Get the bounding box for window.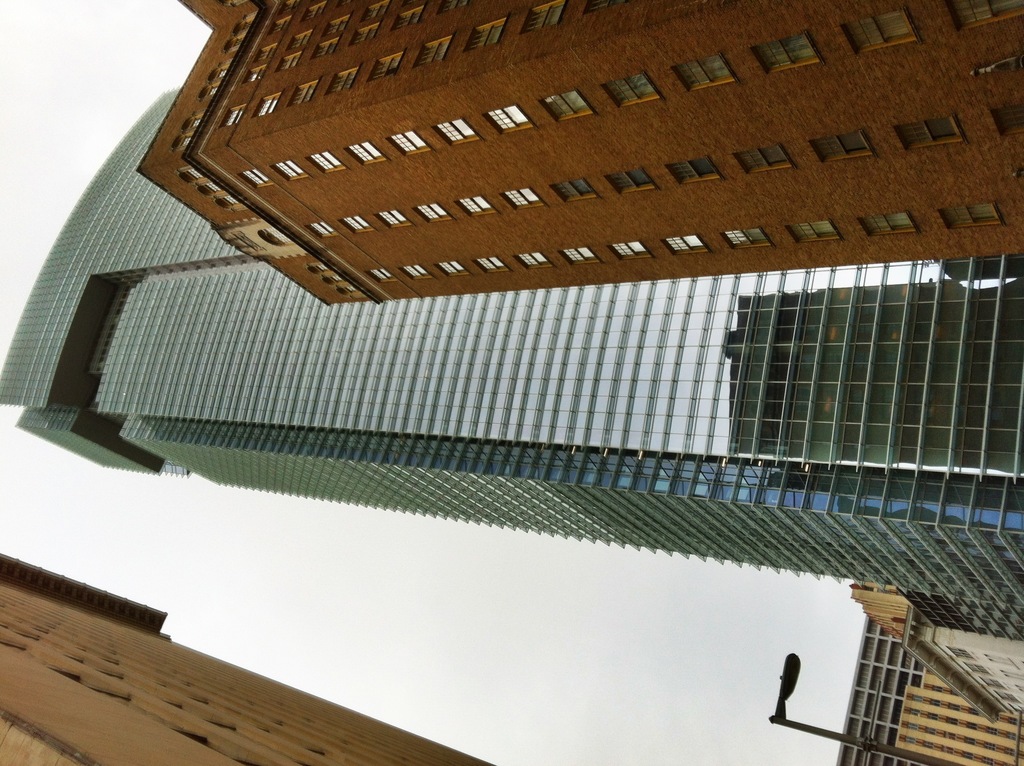
412,37,451,68.
